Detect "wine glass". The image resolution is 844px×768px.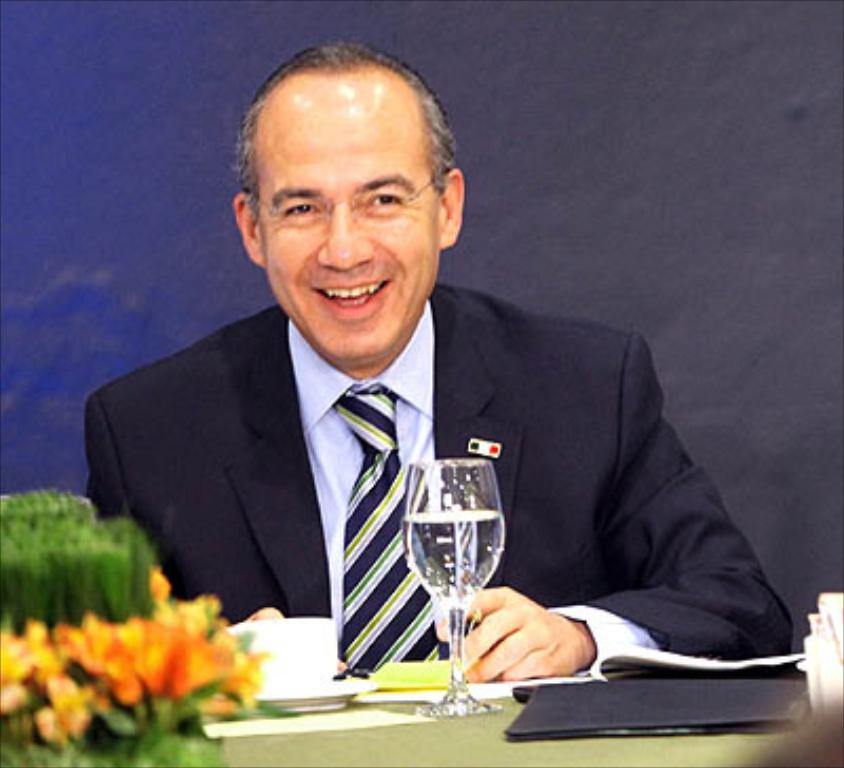
401 456 506 717.
